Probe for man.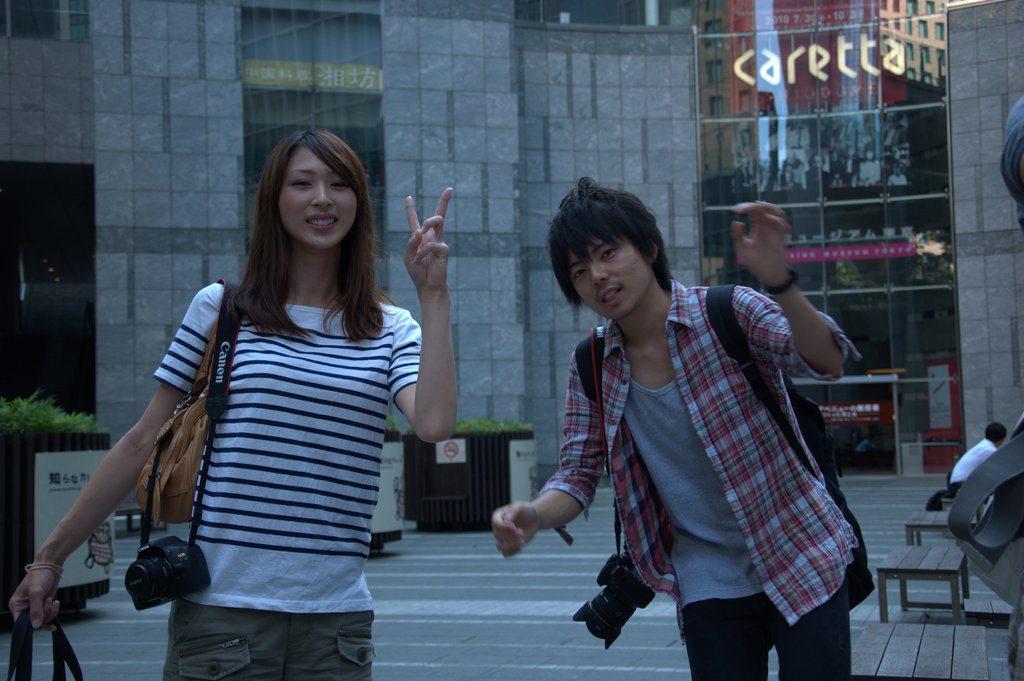
Probe result: box=[501, 188, 877, 663].
